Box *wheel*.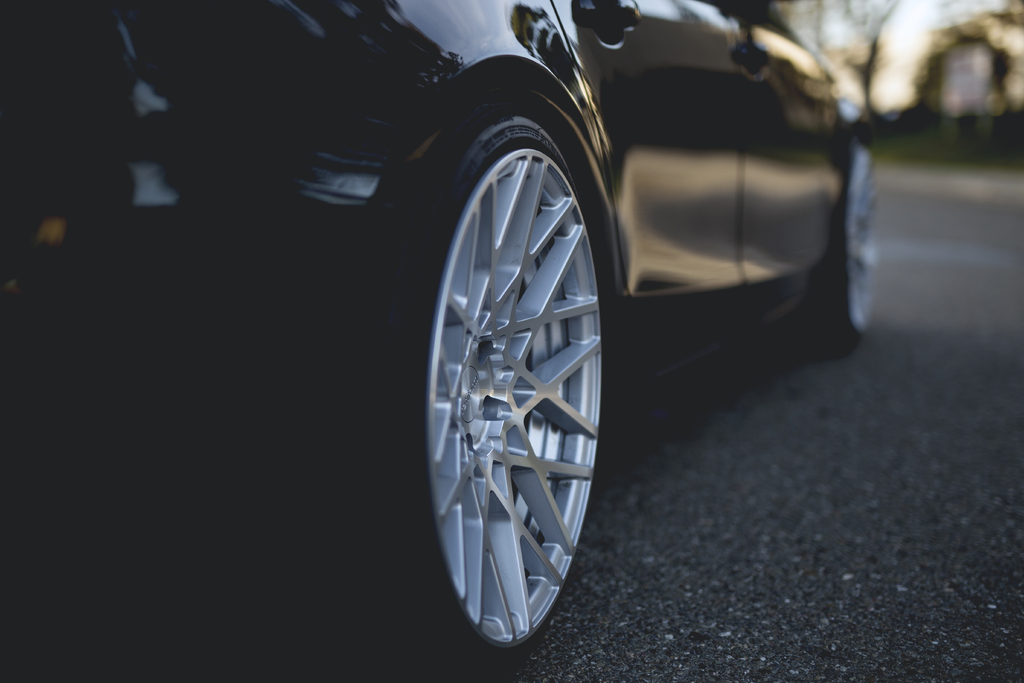
<box>787,138,877,358</box>.
